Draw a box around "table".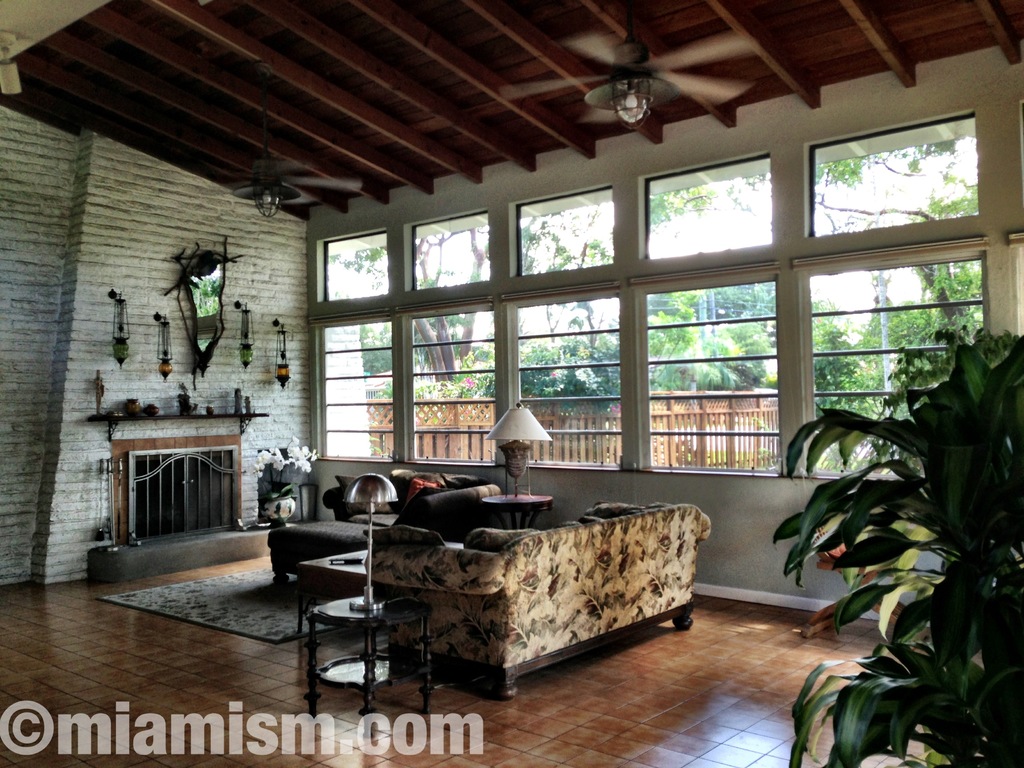
(303, 590, 440, 739).
